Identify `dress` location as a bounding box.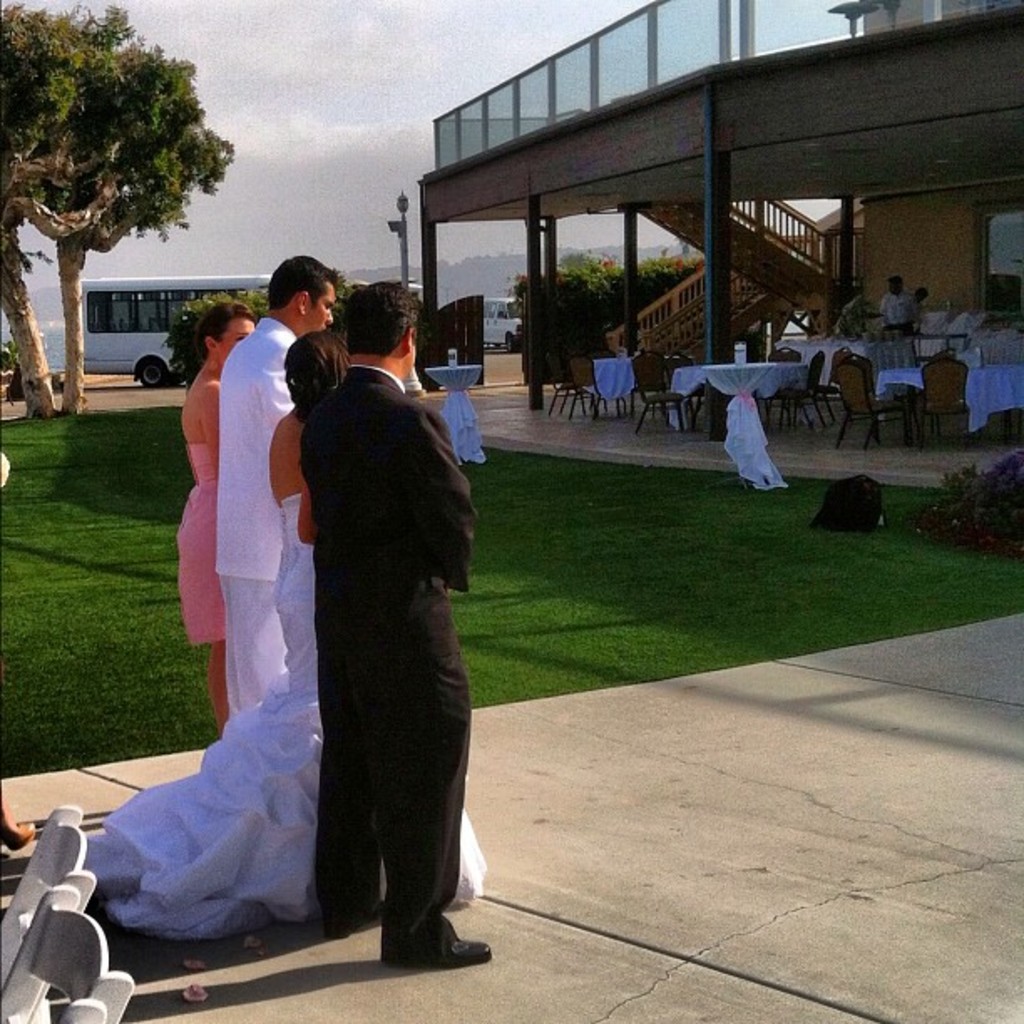
left=80, top=494, right=485, bottom=940.
